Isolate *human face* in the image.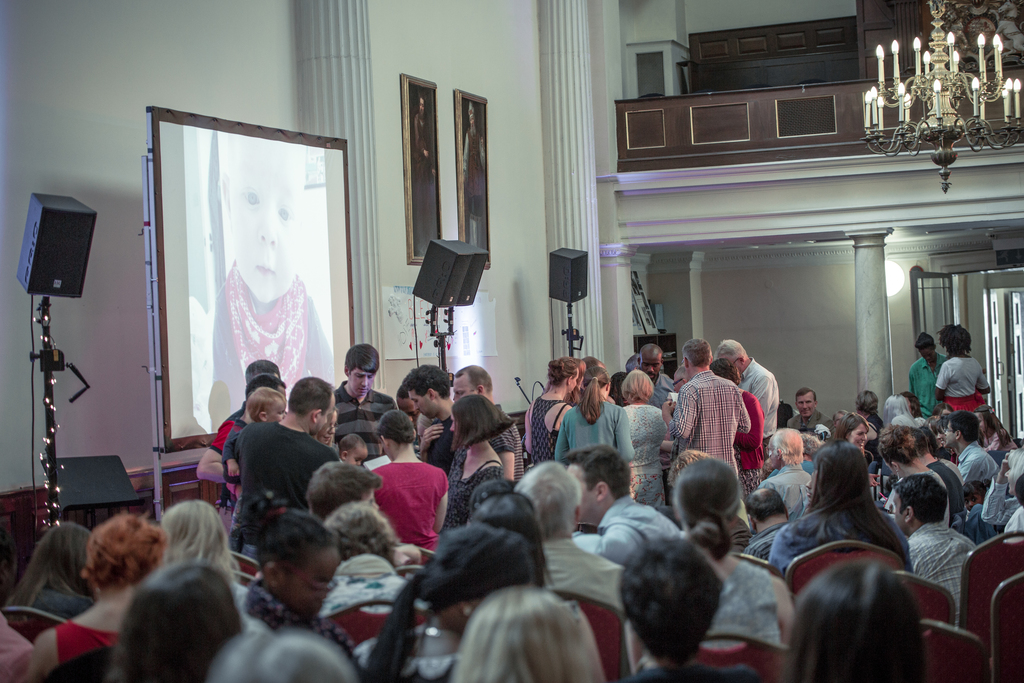
Isolated region: 290:547:341:618.
